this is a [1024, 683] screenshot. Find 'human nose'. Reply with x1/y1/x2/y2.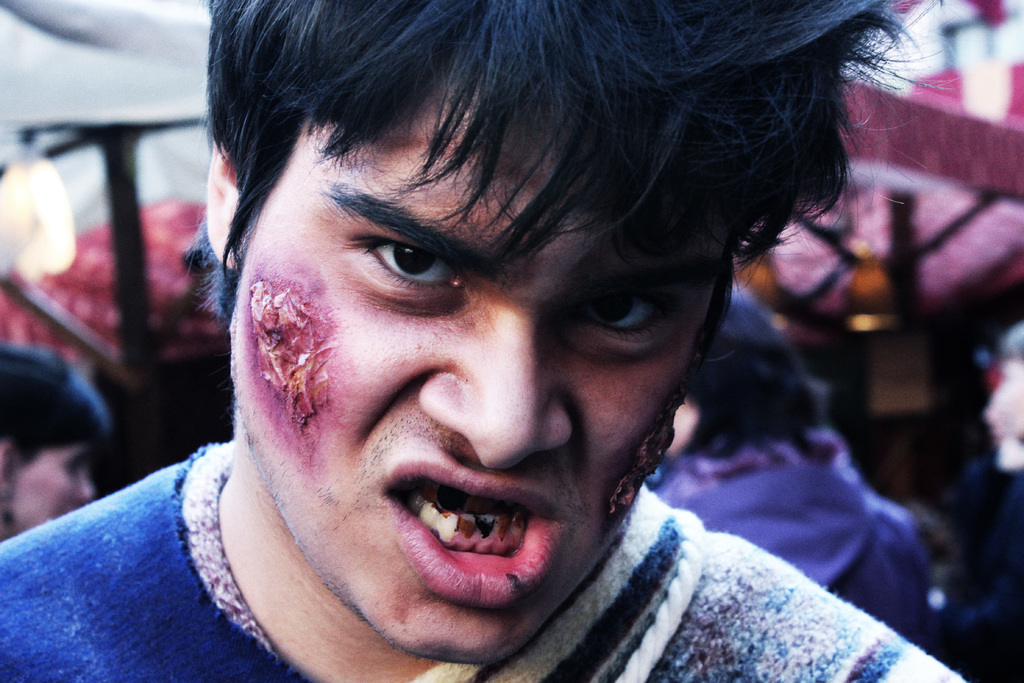
414/291/575/471.
